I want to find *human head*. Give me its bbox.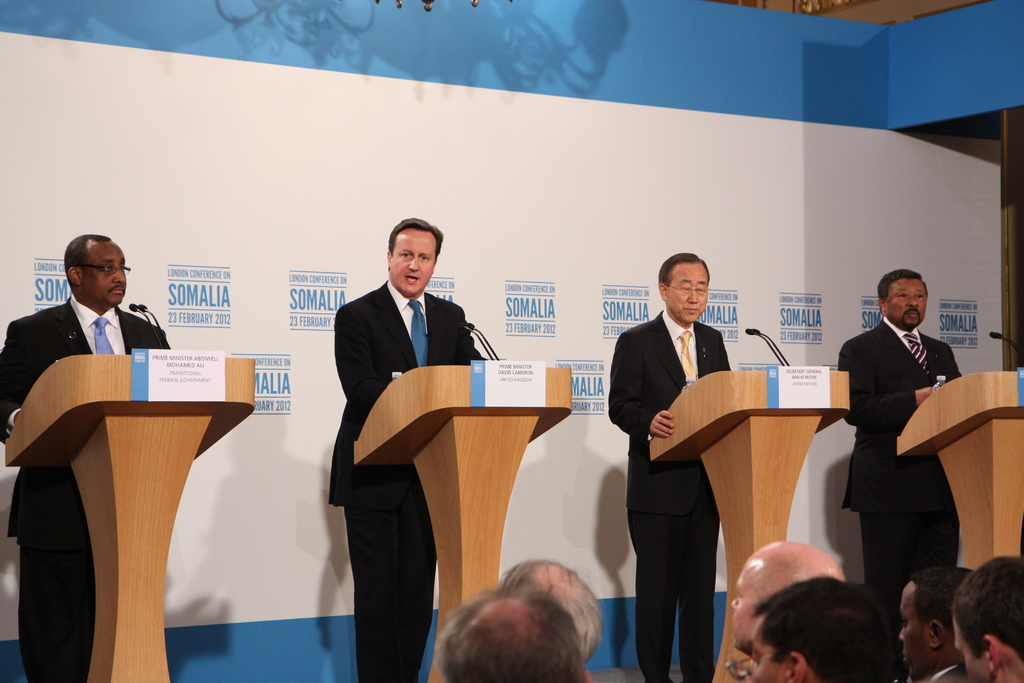
(897,567,976,679).
